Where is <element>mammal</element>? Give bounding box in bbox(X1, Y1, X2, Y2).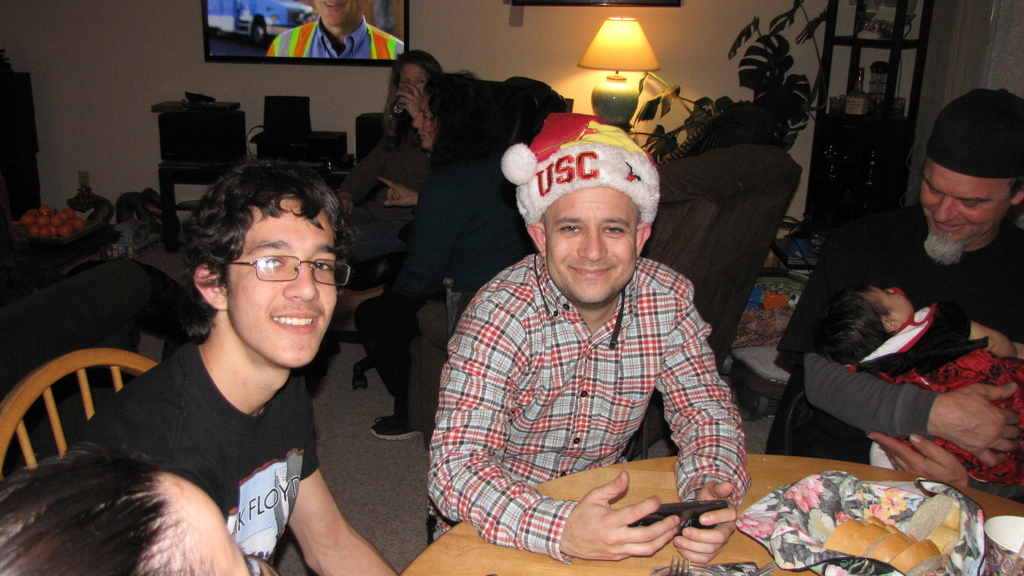
bbox(72, 163, 405, 575).
